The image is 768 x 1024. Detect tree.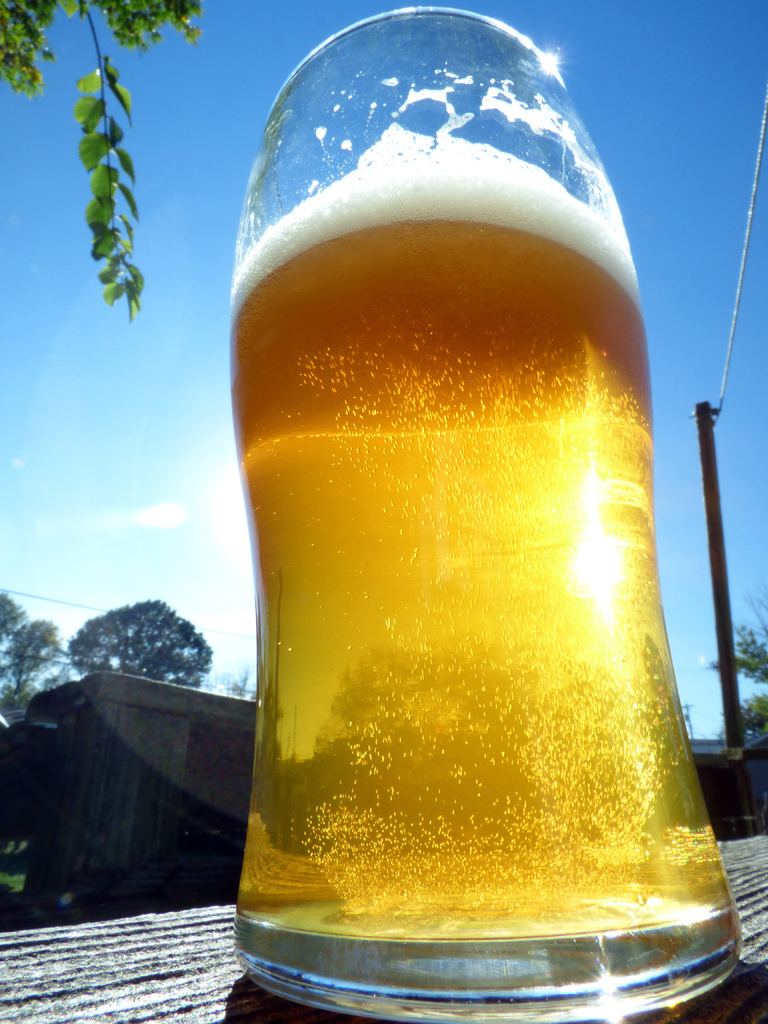
Detection: select_region(209, 666, 260, 699).
